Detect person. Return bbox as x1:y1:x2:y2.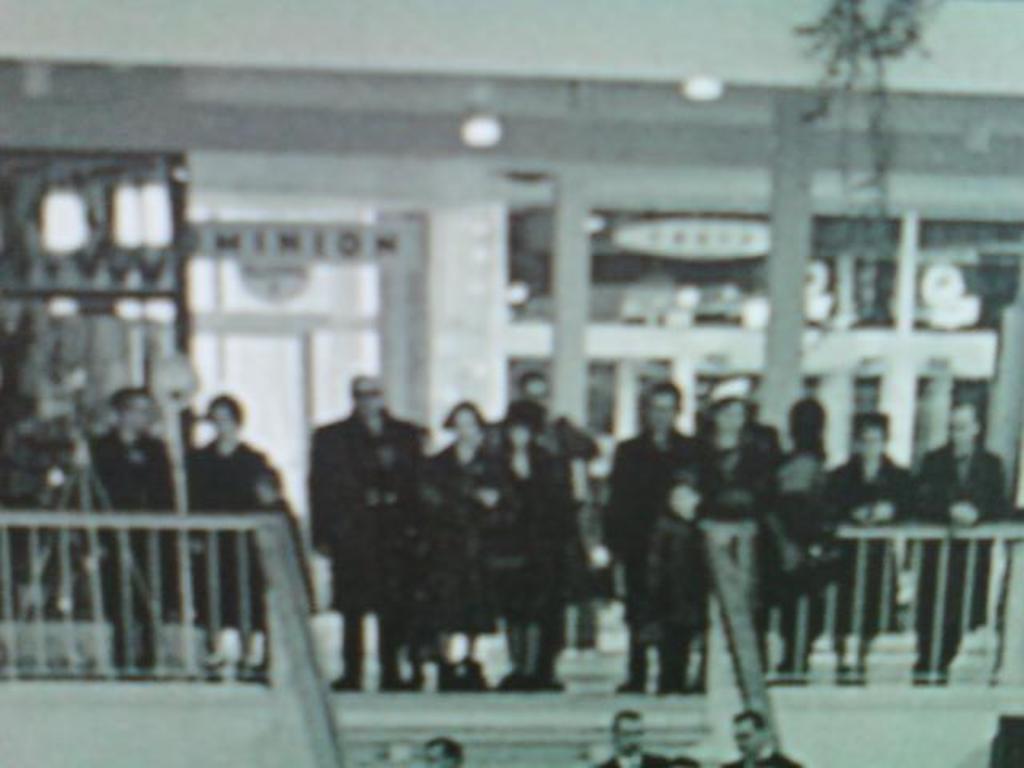
907:402:1011:680.
